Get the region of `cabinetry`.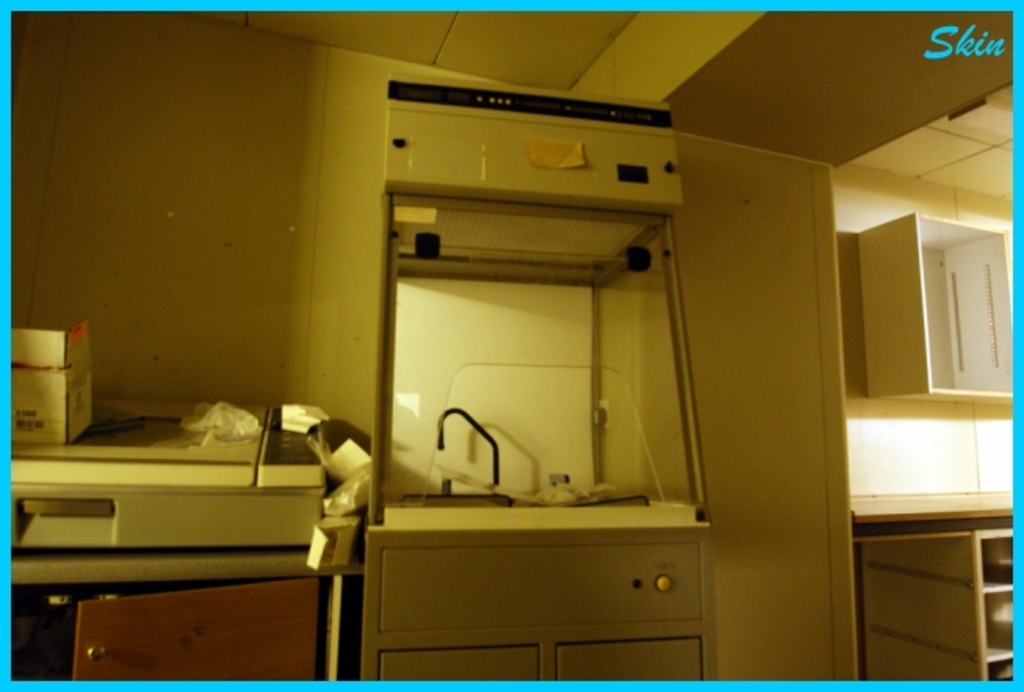
left=16, top=579, right=334, bottom=684.
